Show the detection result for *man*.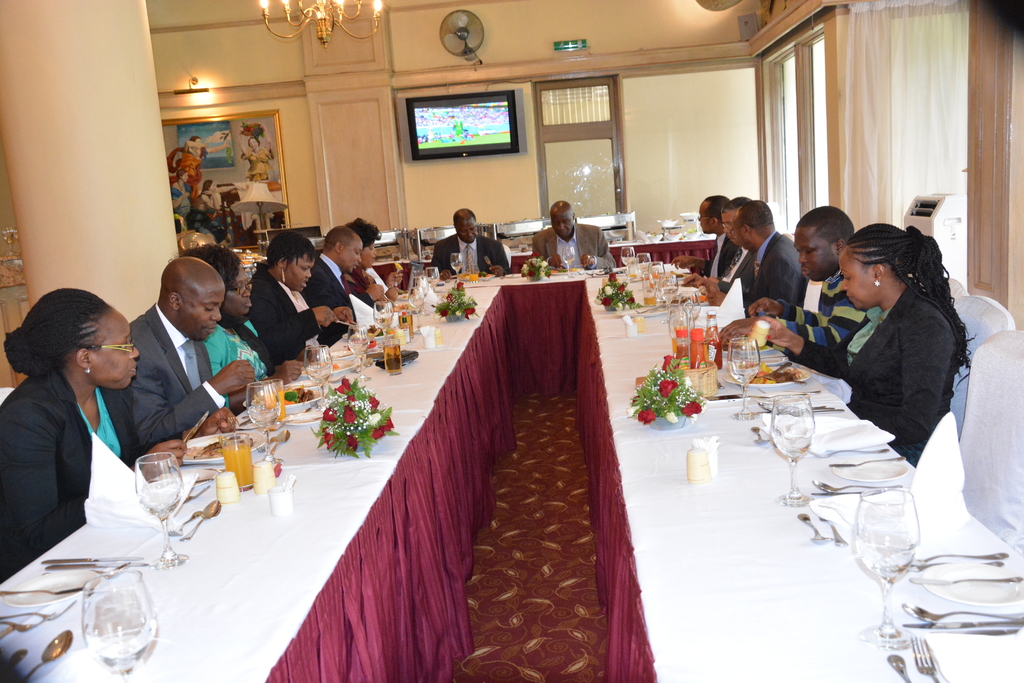
676/191/755/288.
